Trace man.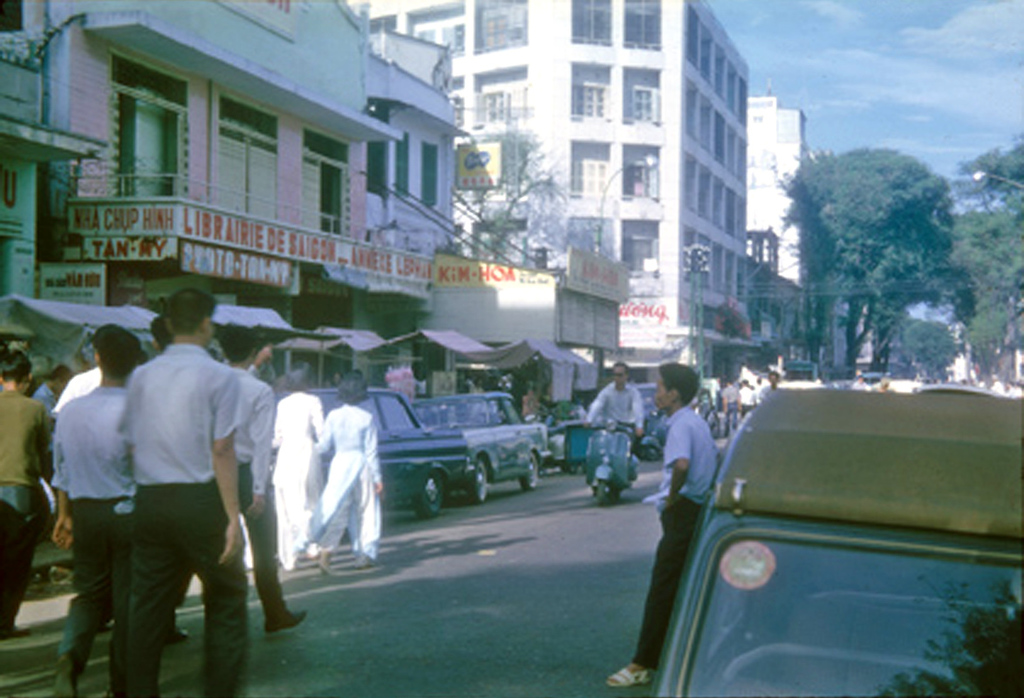
Traced to {"left": 125, "top": 284, "right": 252, "bottom": 697}.
